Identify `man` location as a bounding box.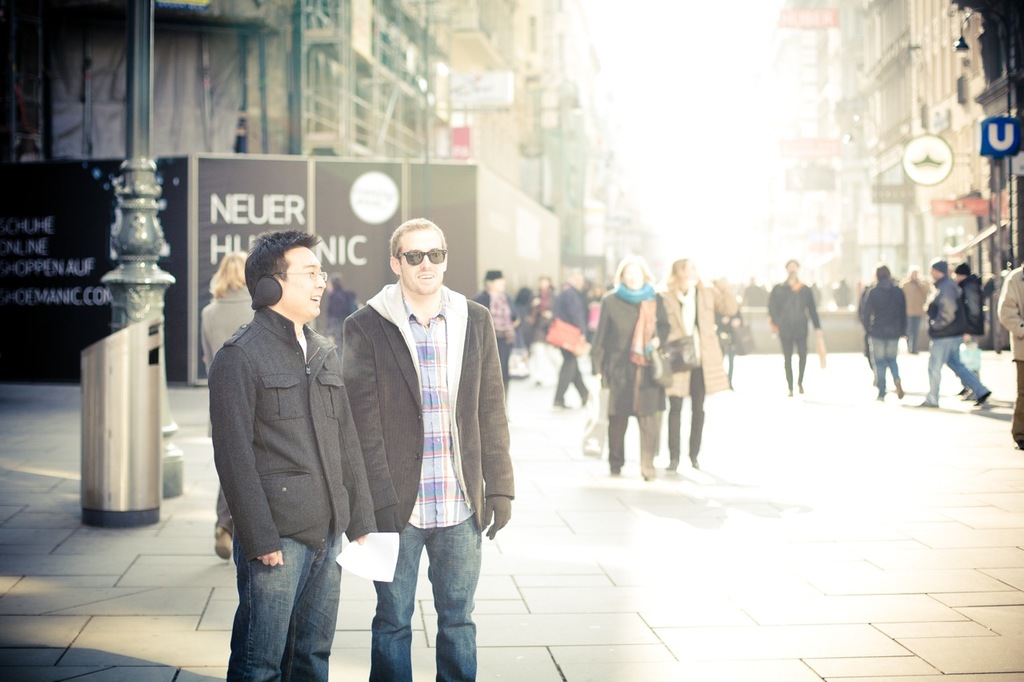
(left=916, top=253, right=990, bottom=410).
